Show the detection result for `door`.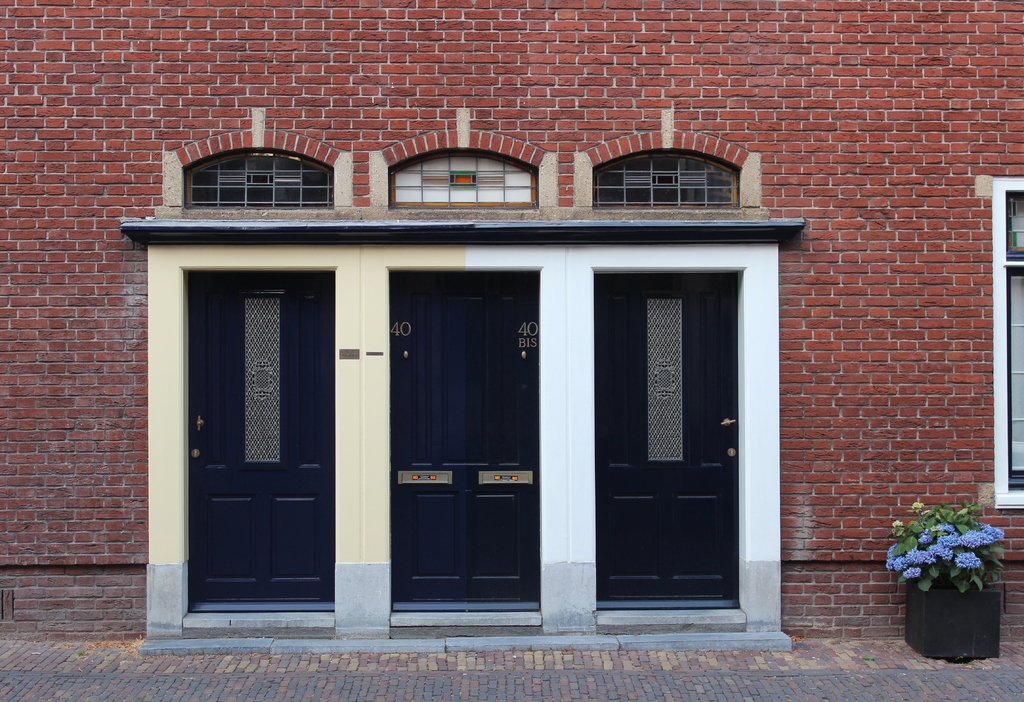
box(390, 269, 538, 614).
